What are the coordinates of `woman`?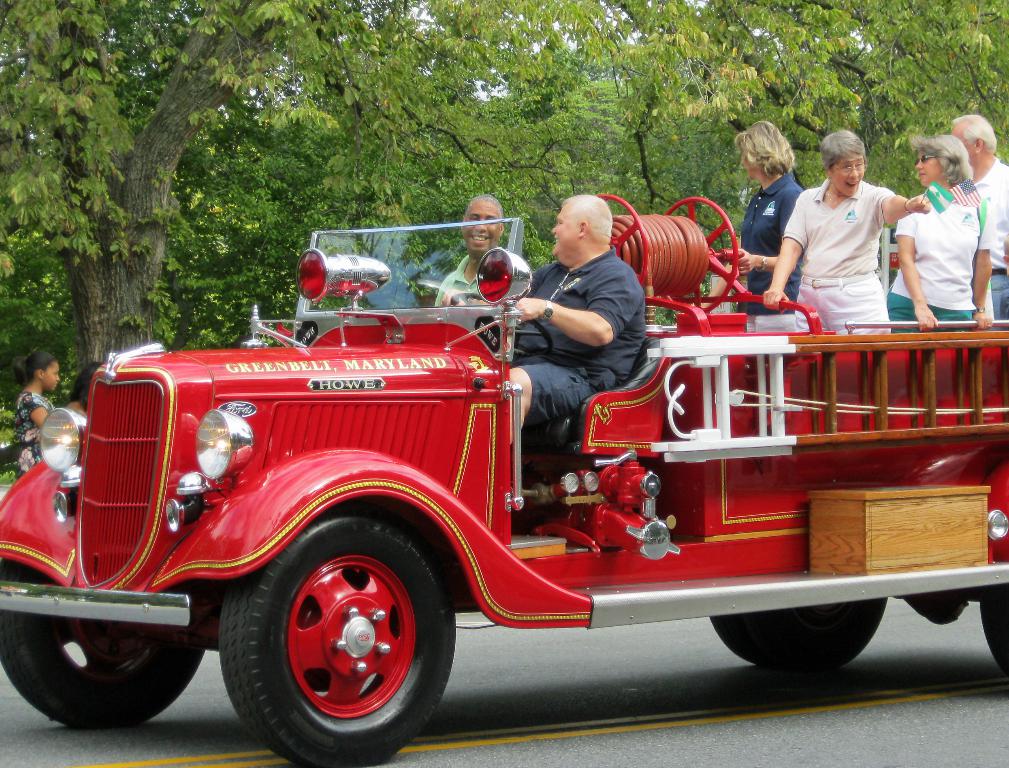
(14,348,81,490).
